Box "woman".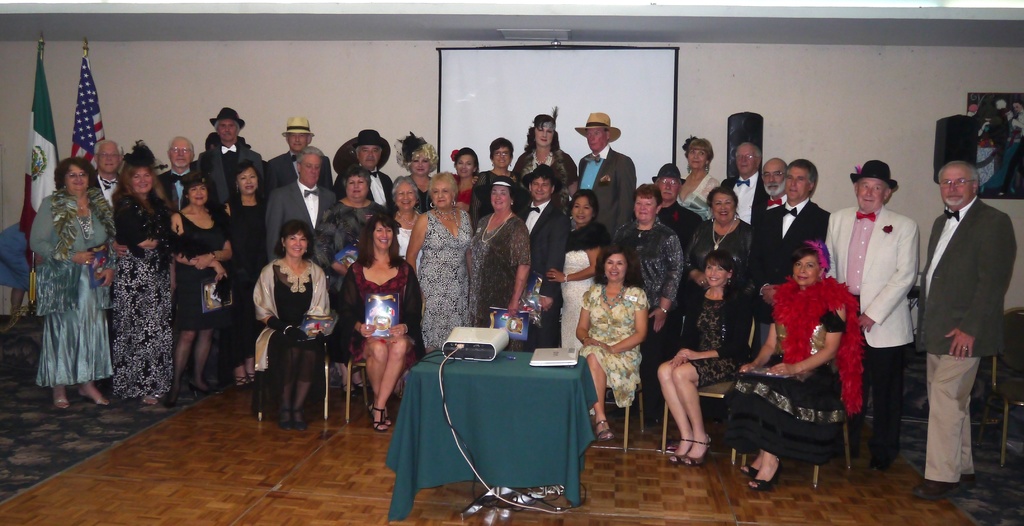
{"left": 611, "top": 183, "right": 685, "bottom": 422}.
